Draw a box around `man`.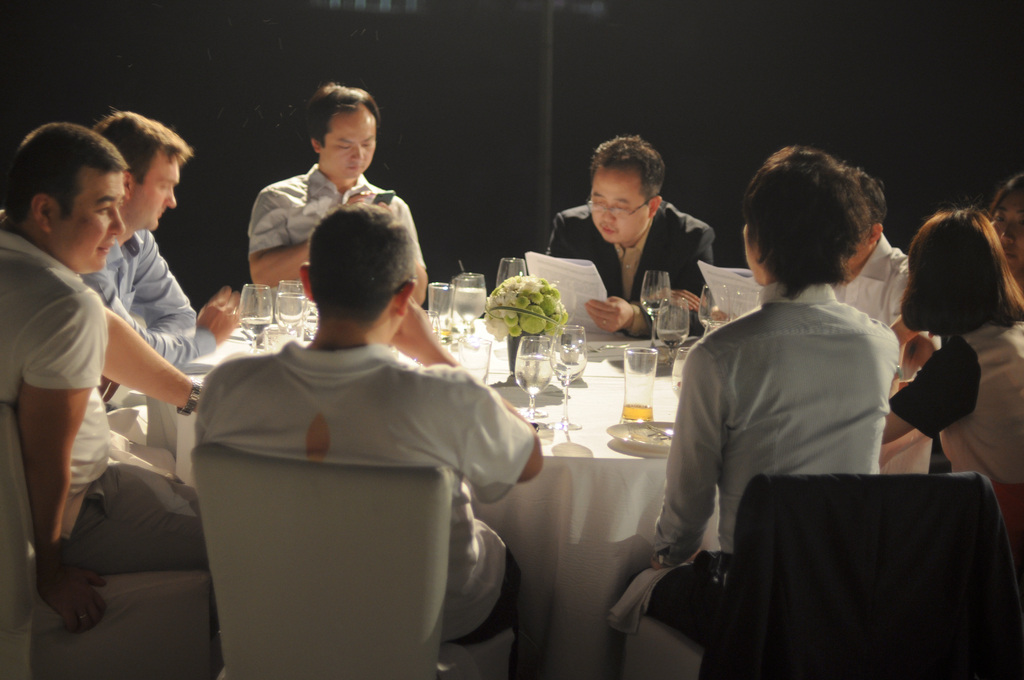
detection(666, 145, 948, 670).
